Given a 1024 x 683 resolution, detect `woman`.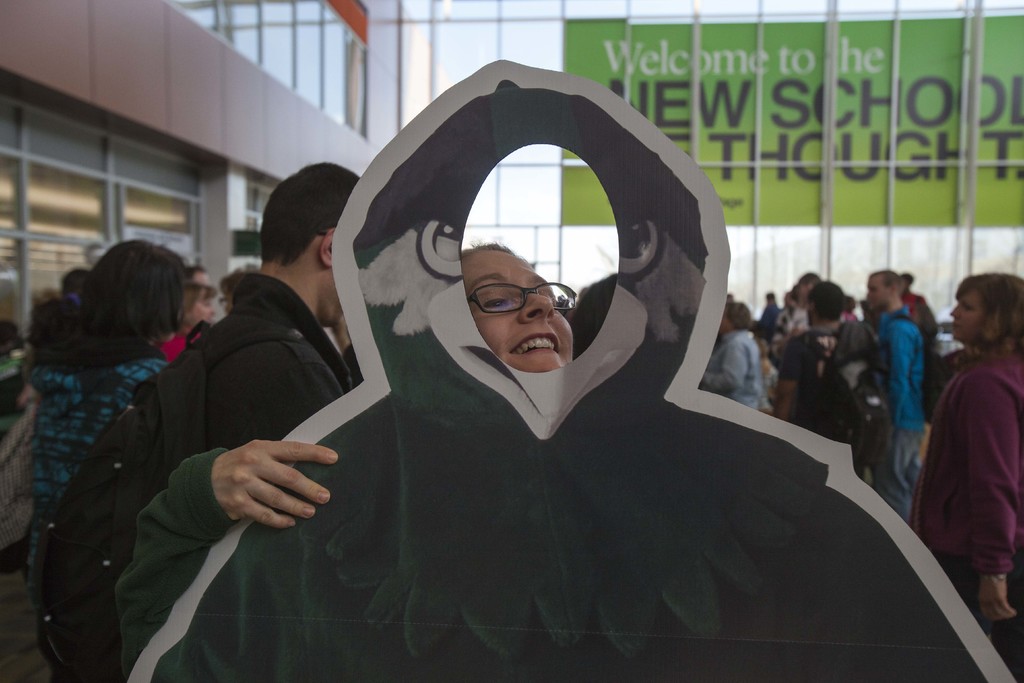
(110, 237, 577, 682).
